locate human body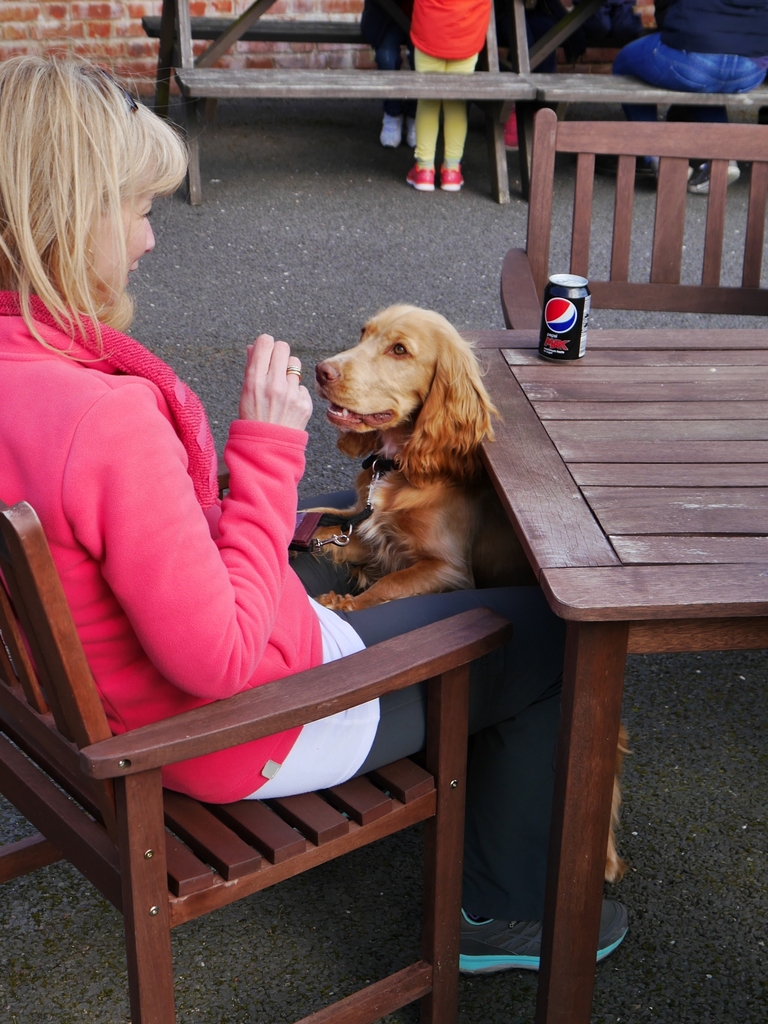
(407, 0, 502, 196)
